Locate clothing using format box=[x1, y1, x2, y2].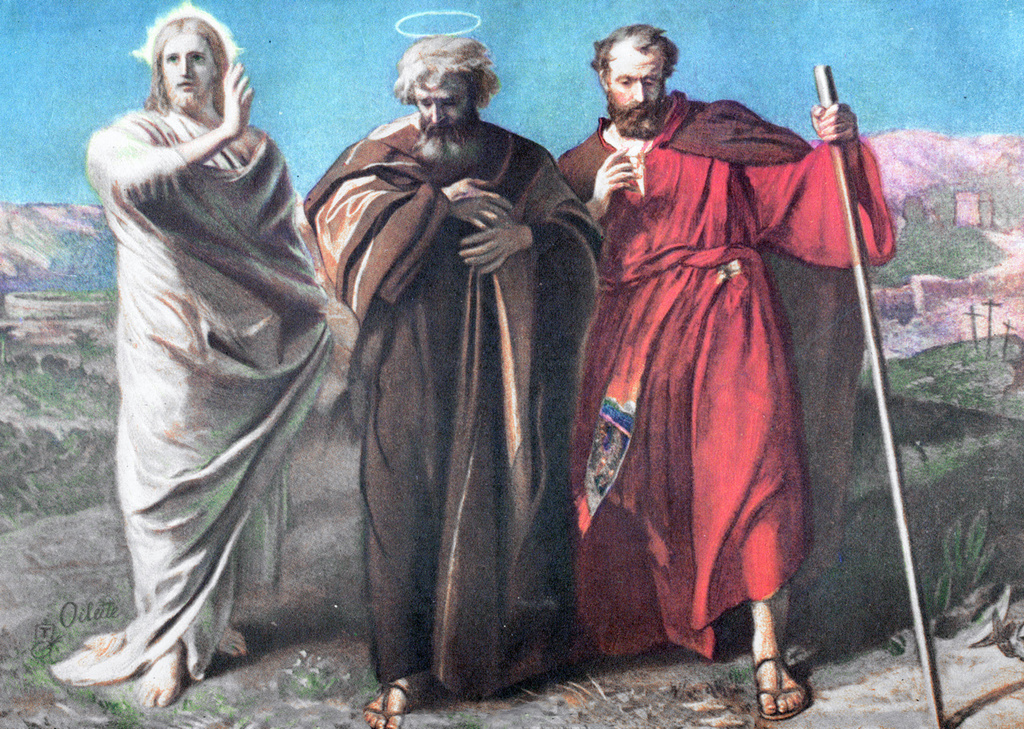
box=[559, 73, 902, 660].
